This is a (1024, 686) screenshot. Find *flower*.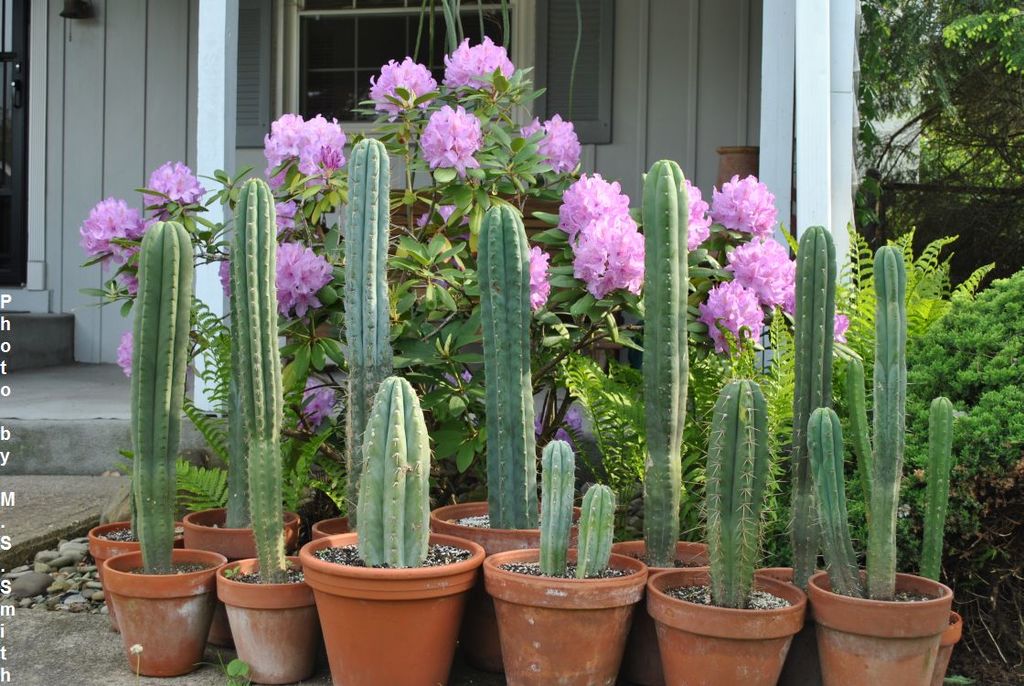
Bounding box: [413,202,466,231].
